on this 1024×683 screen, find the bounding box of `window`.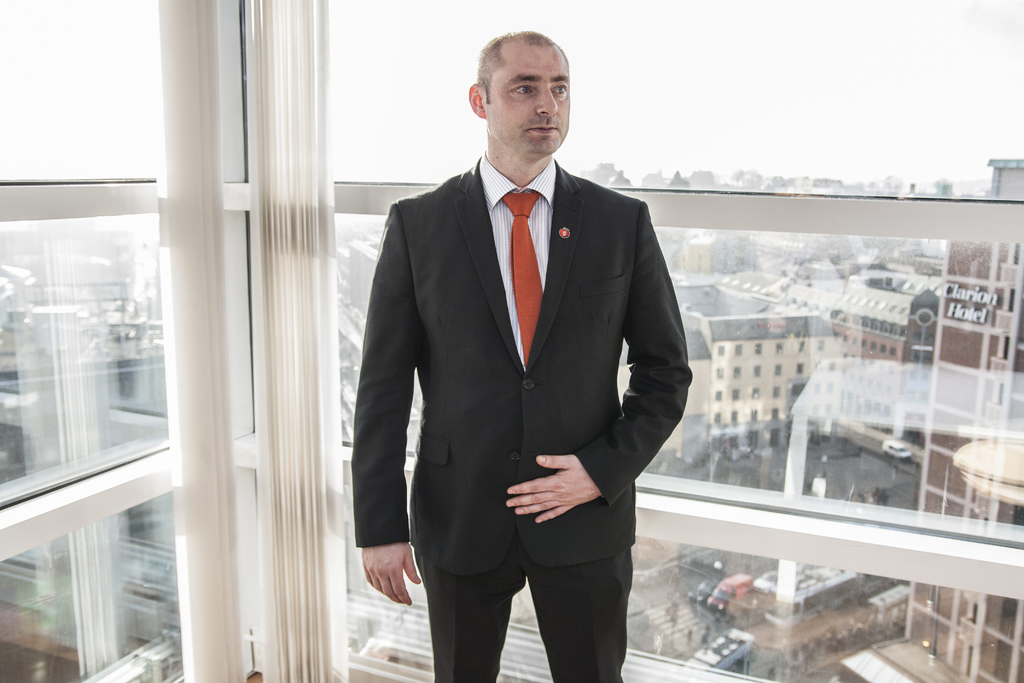
Bounding box: [left=0, top=0, right=232, bottom=183].
